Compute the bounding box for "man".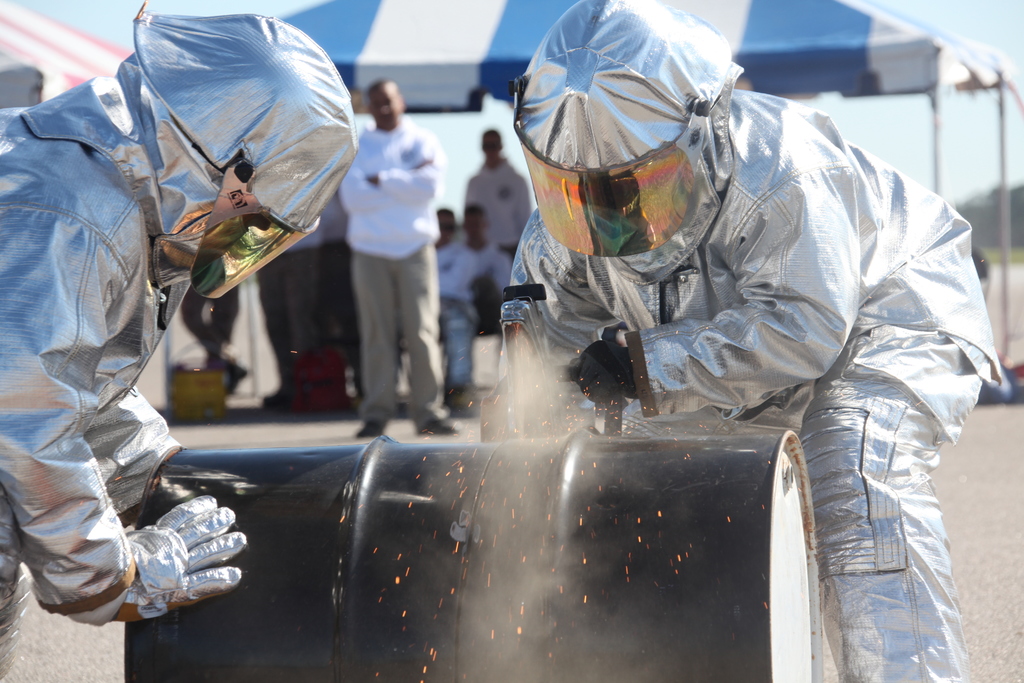
x1=463, y1=131, x2=538, y2=255.
